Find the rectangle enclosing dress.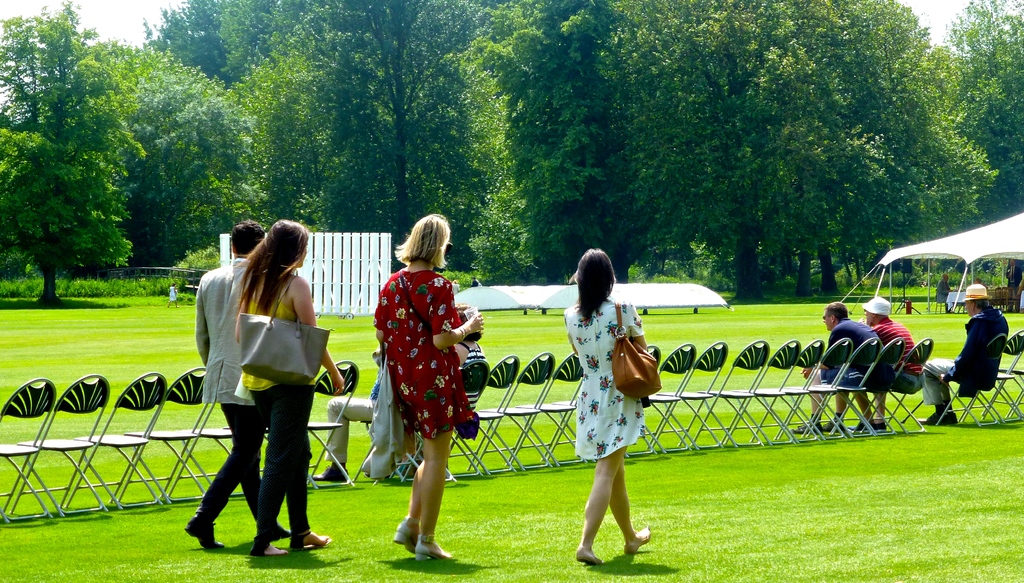
region(559, 293, 646, 461).
